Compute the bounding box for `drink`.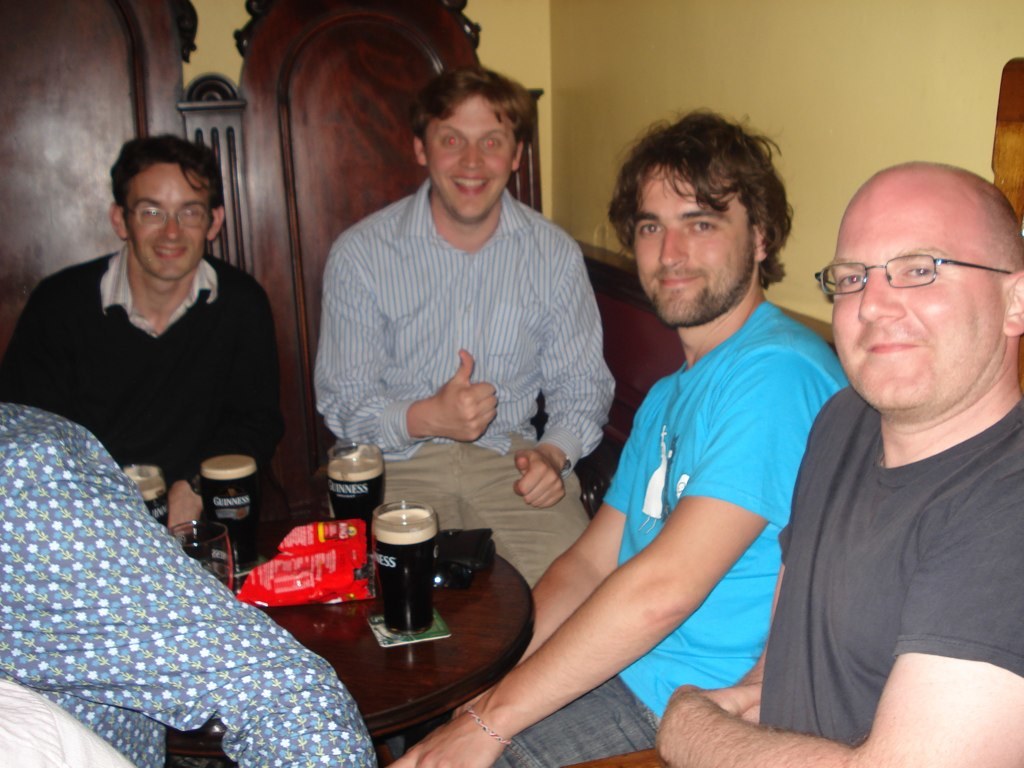
crop(324, 440, 385, 554).
